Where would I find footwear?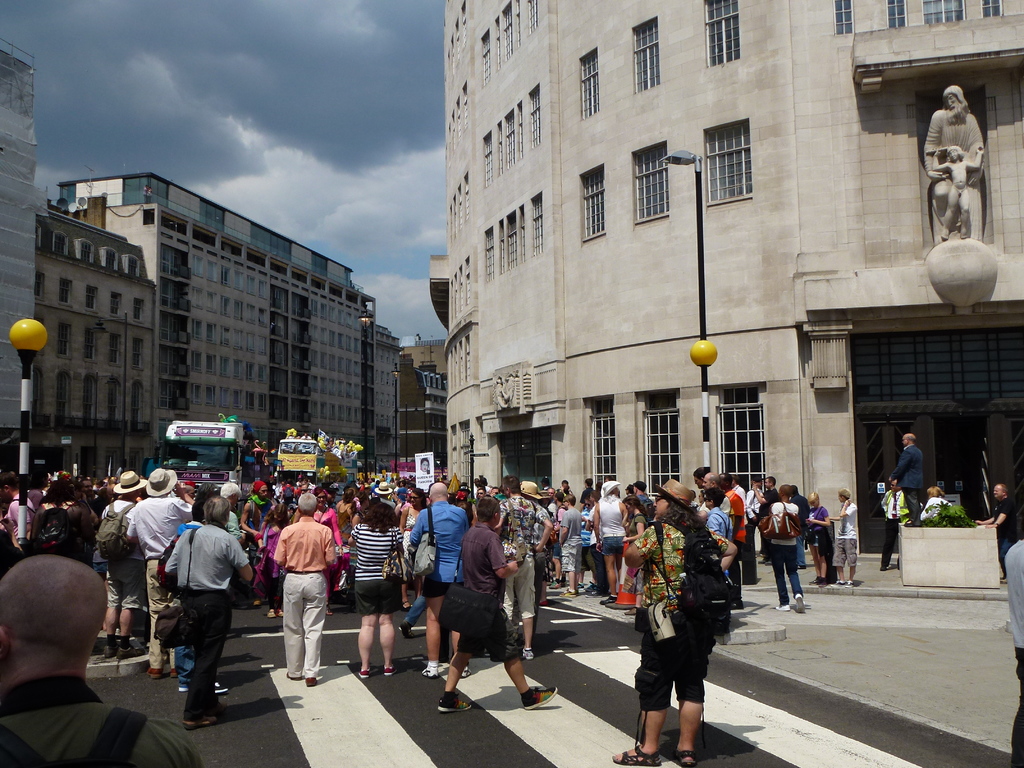
At x1=305 y1=680 x2=314 y2=688.
